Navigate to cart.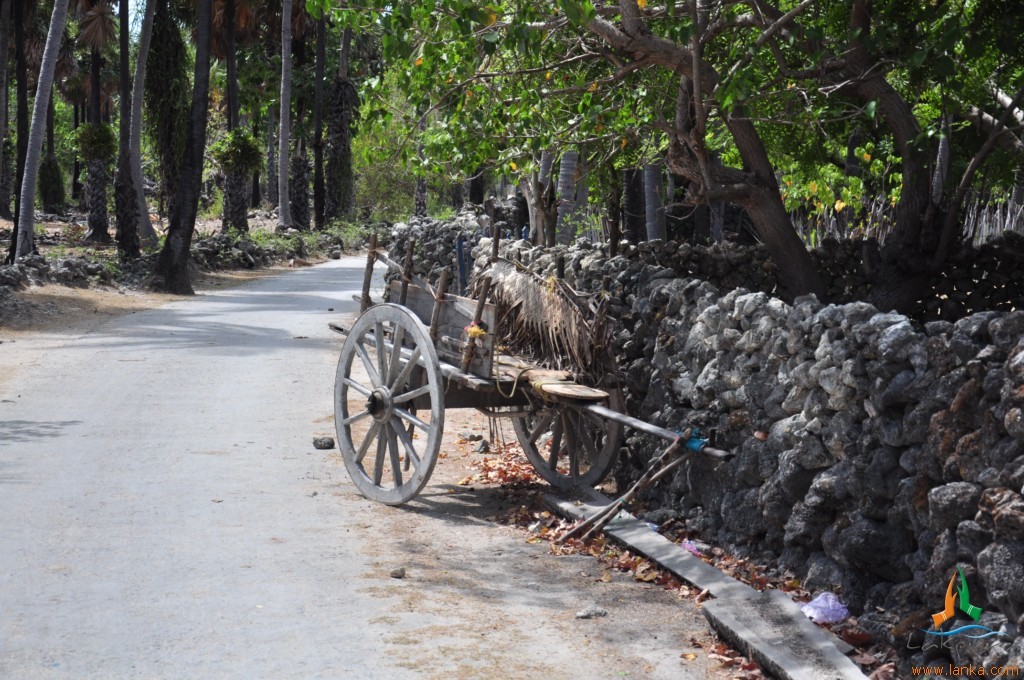
Navigation target: 327,225,738,504.
